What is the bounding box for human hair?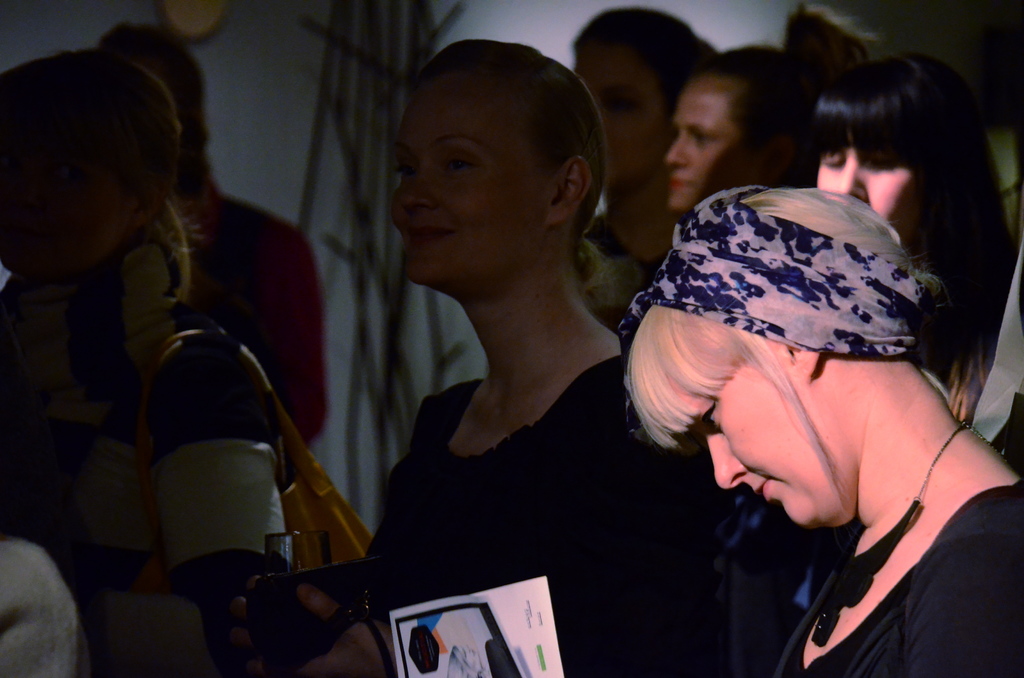
(left=572, top=3, right=720, bottom=118).
